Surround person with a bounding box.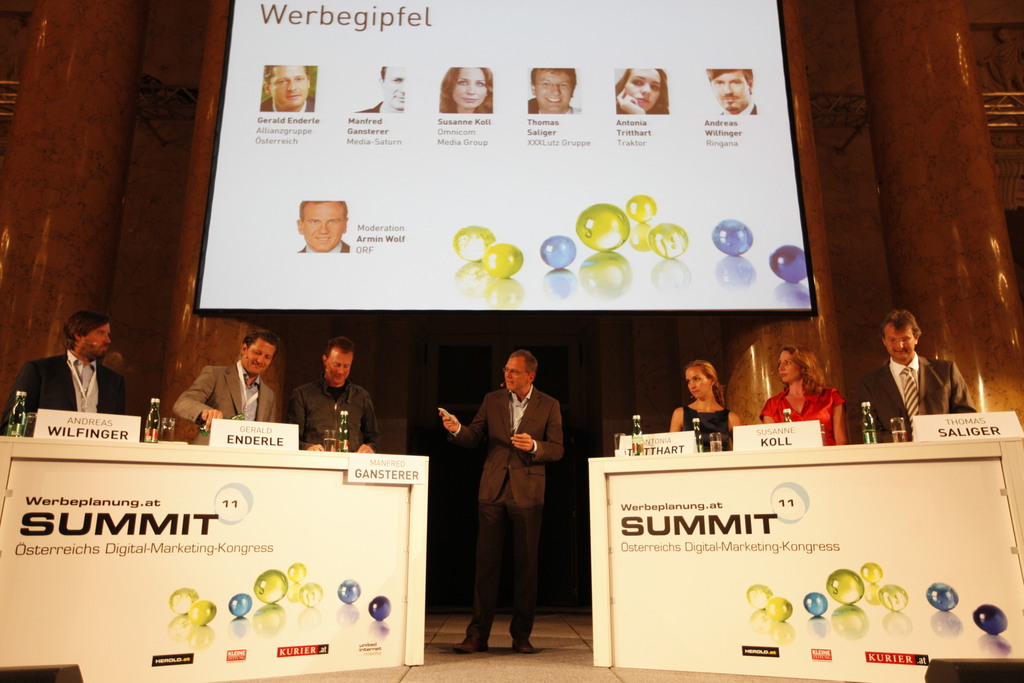
bbox(610, 67, 669, 112).
